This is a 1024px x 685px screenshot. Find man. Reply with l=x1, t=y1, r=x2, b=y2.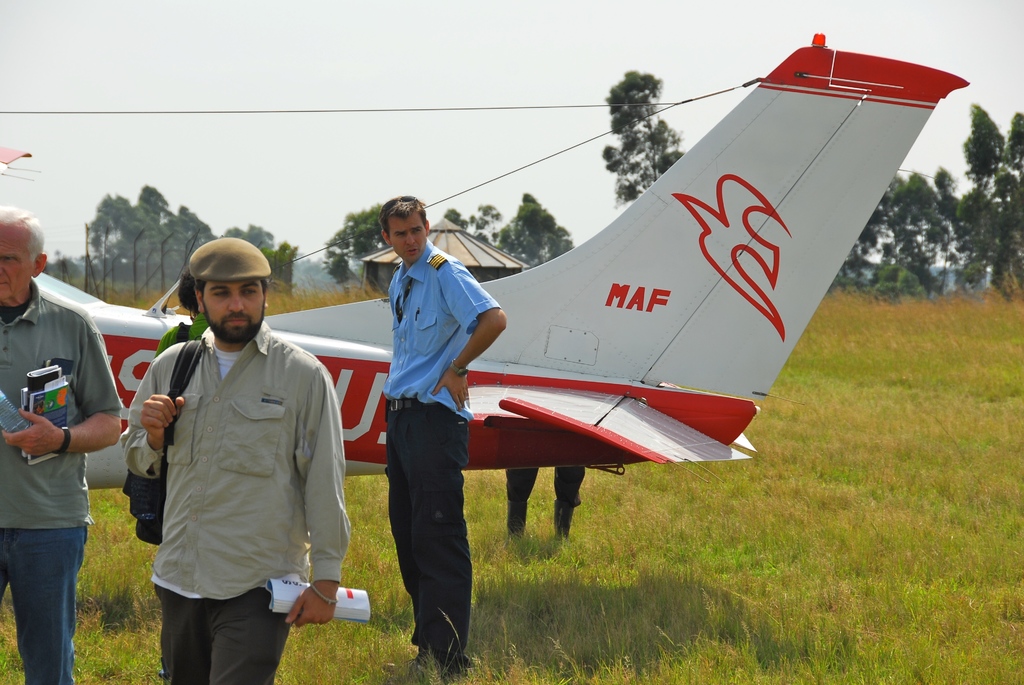
l=379, t=194, r=510, b=675.
